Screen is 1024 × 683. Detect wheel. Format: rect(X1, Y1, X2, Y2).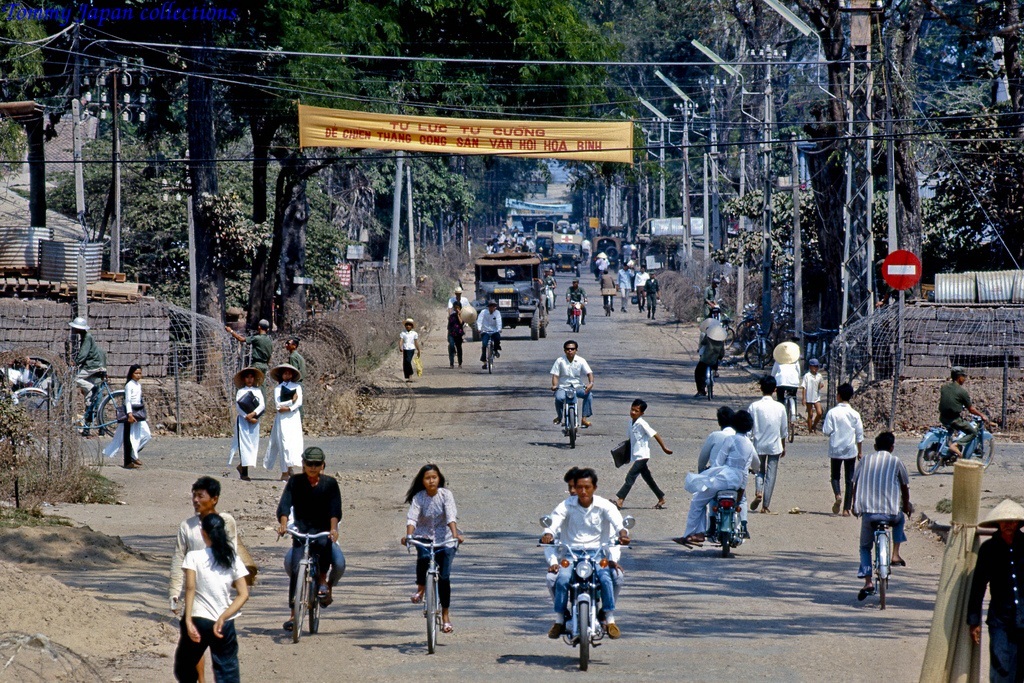
rect(916, 444, 943, 477).
